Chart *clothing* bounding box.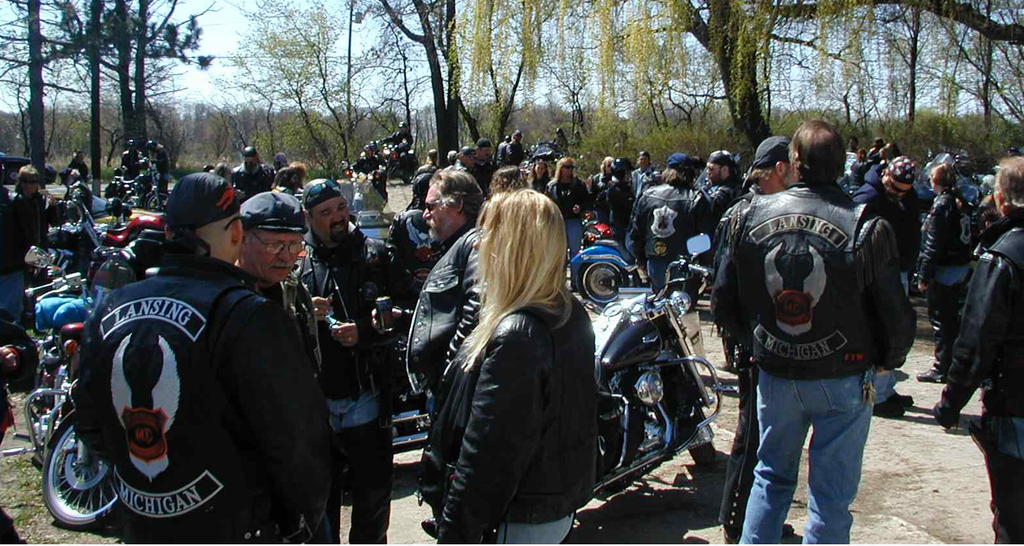
Charted: left=51, top=203, right=326, bottom=536.
